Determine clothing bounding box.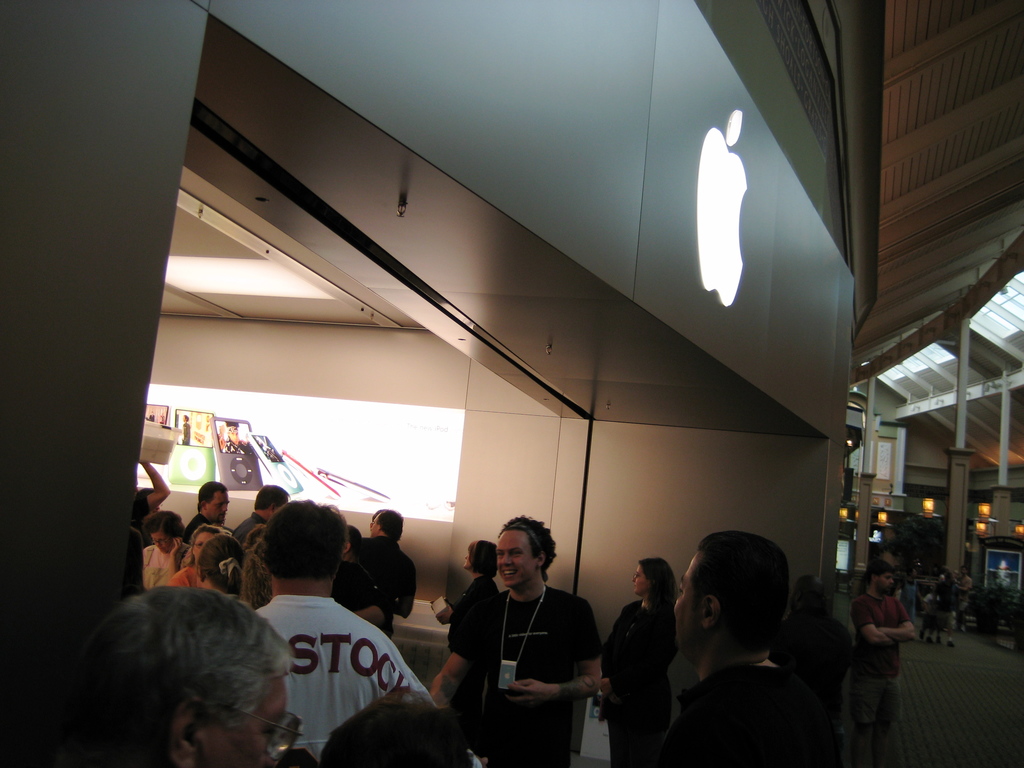
Determined: 337, 543, 418, 618.
